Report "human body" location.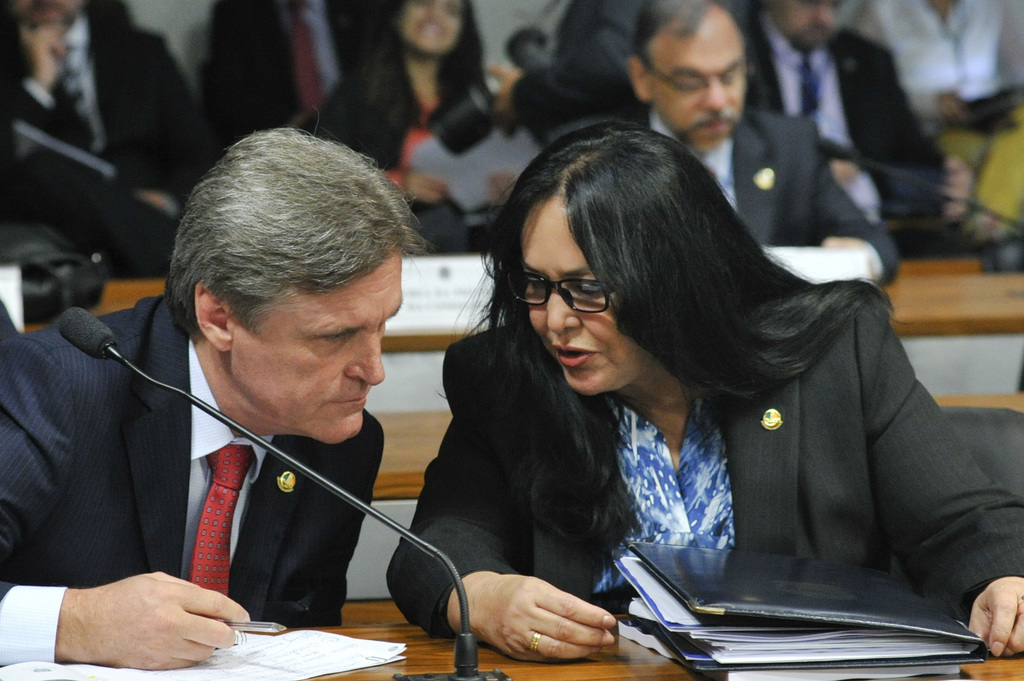
Report: (x1=211, y1=0, x2=381, y2=118).
